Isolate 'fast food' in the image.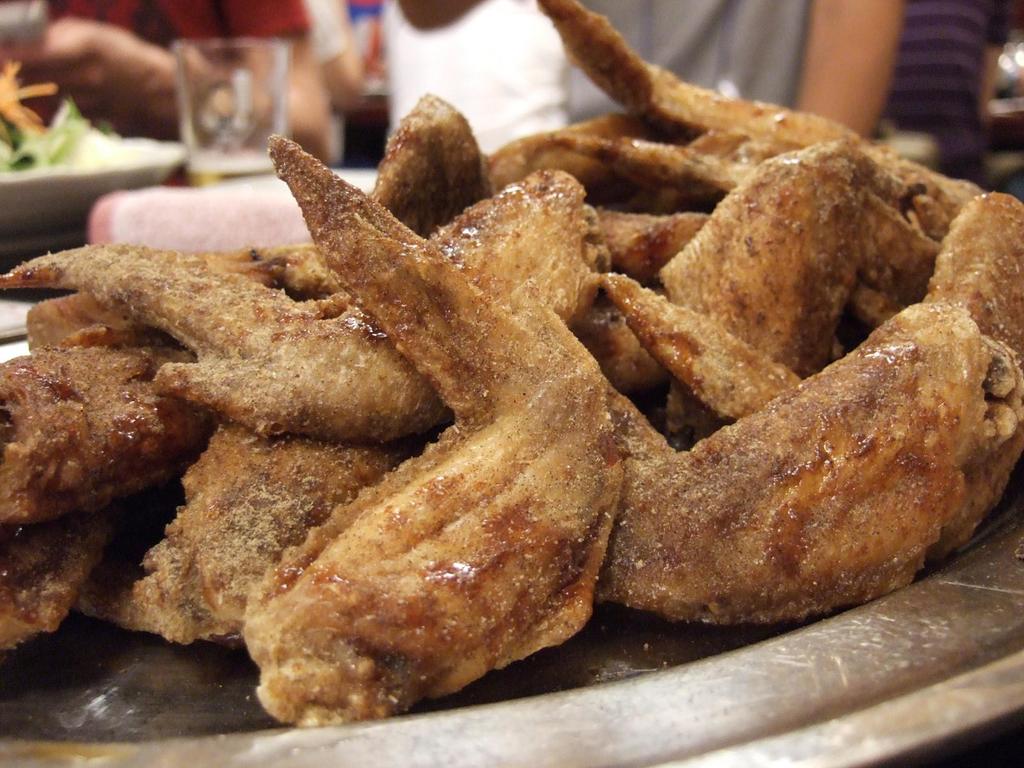
Isolated region: x1=610, y1=301, x2=1021, y2=633.
